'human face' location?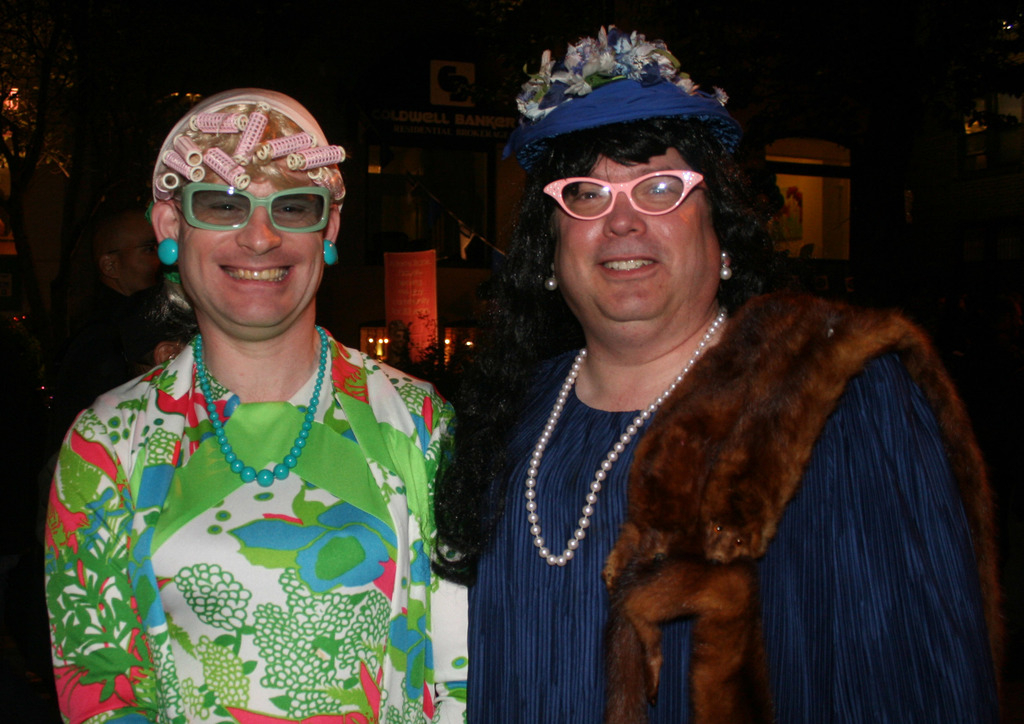
<region>177, 179, 332, 337</region>
